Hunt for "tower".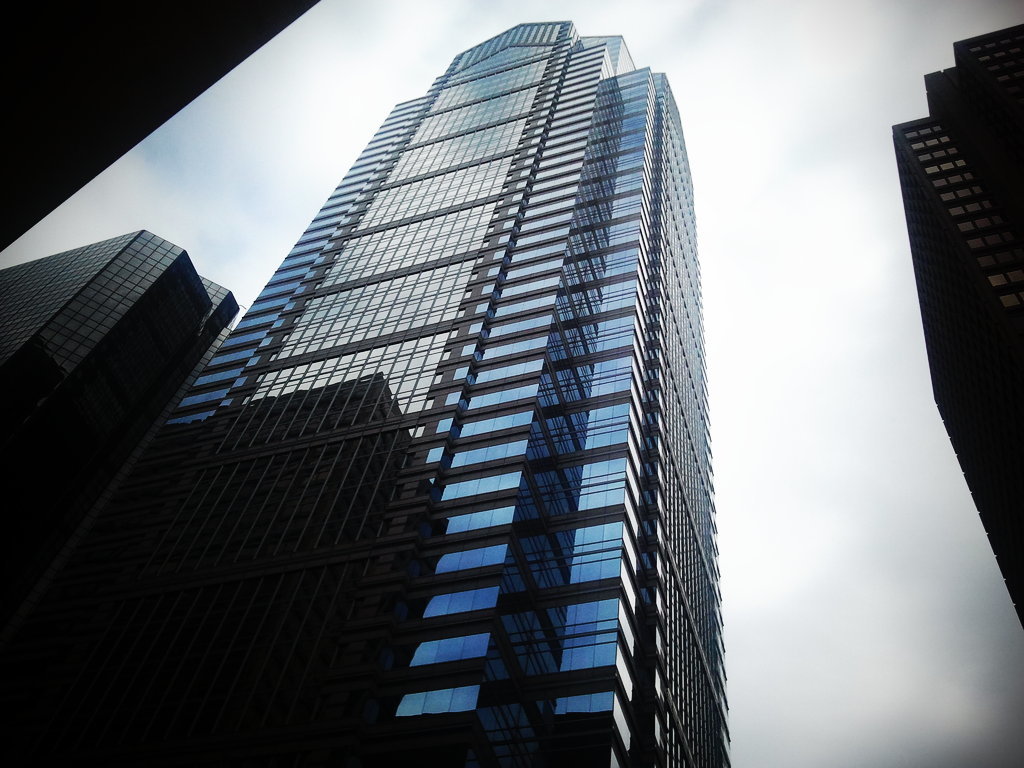
Hunted down at BBox(122, 21, 791, 741).
